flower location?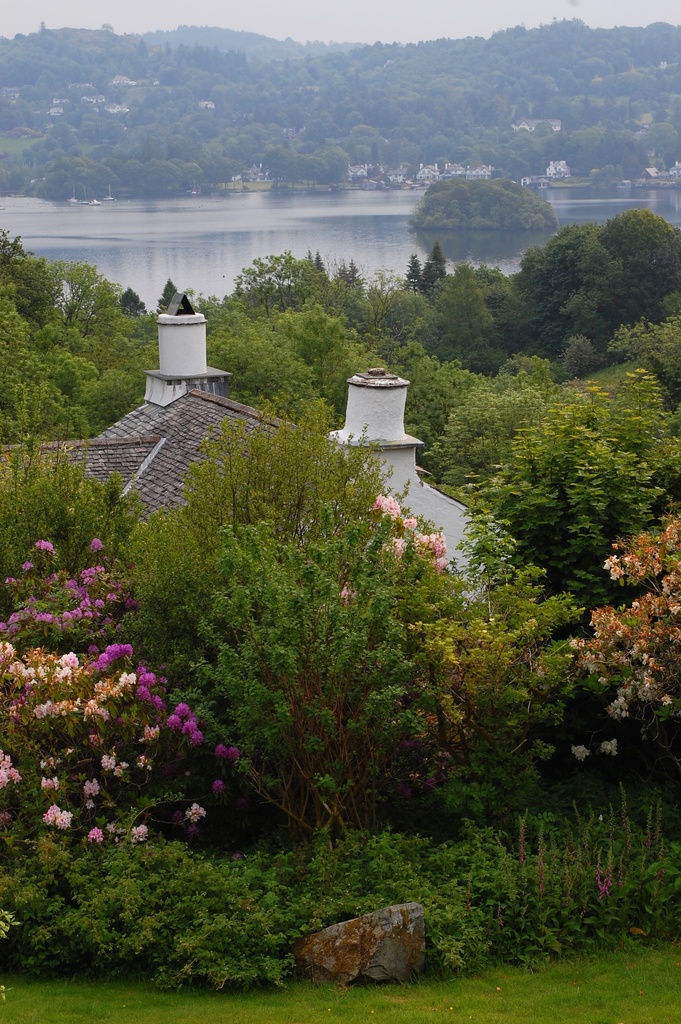
box(51, 806, 77, 834)
